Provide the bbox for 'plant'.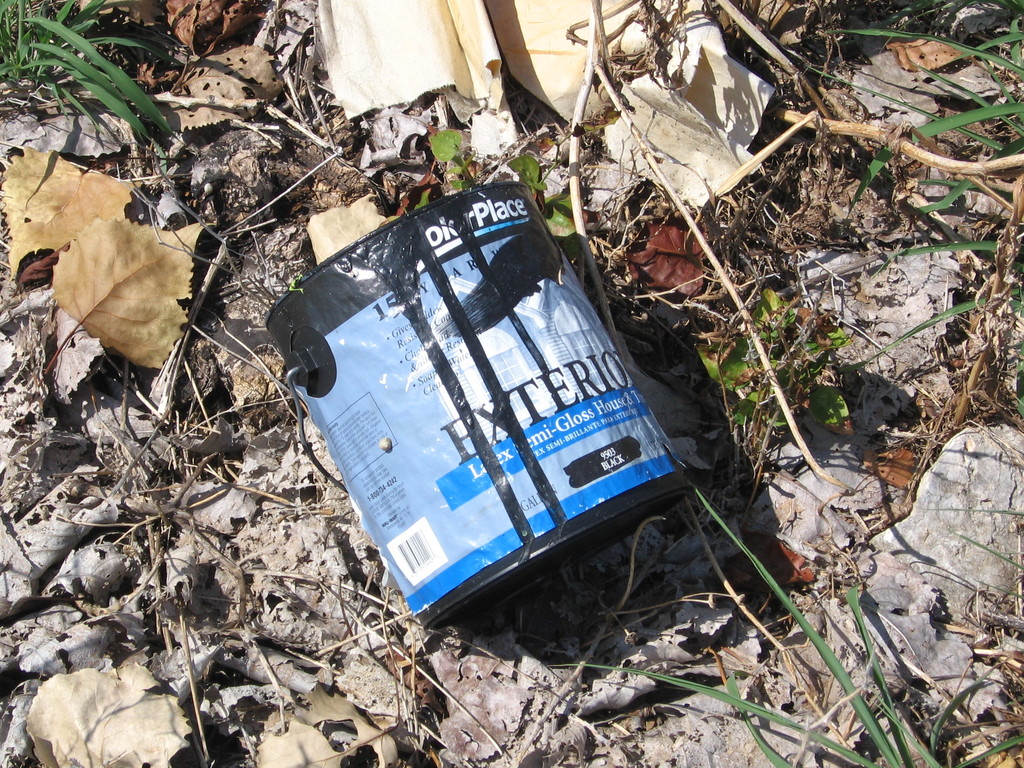
[879, 241, 1022, 280].
